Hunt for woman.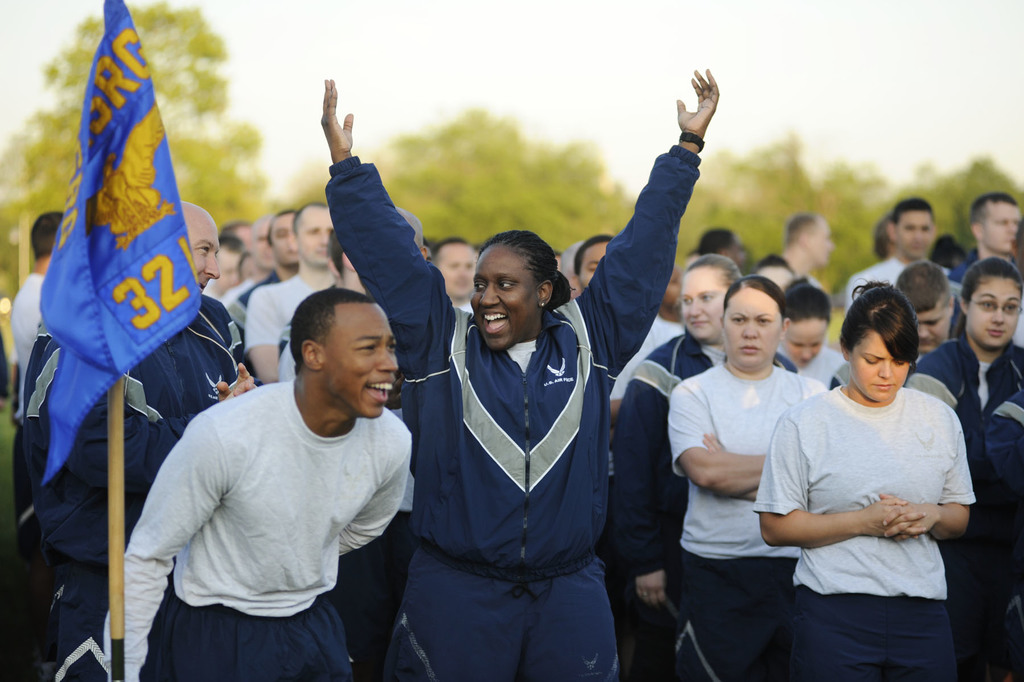
Hunted down at 317 78 720 681.
